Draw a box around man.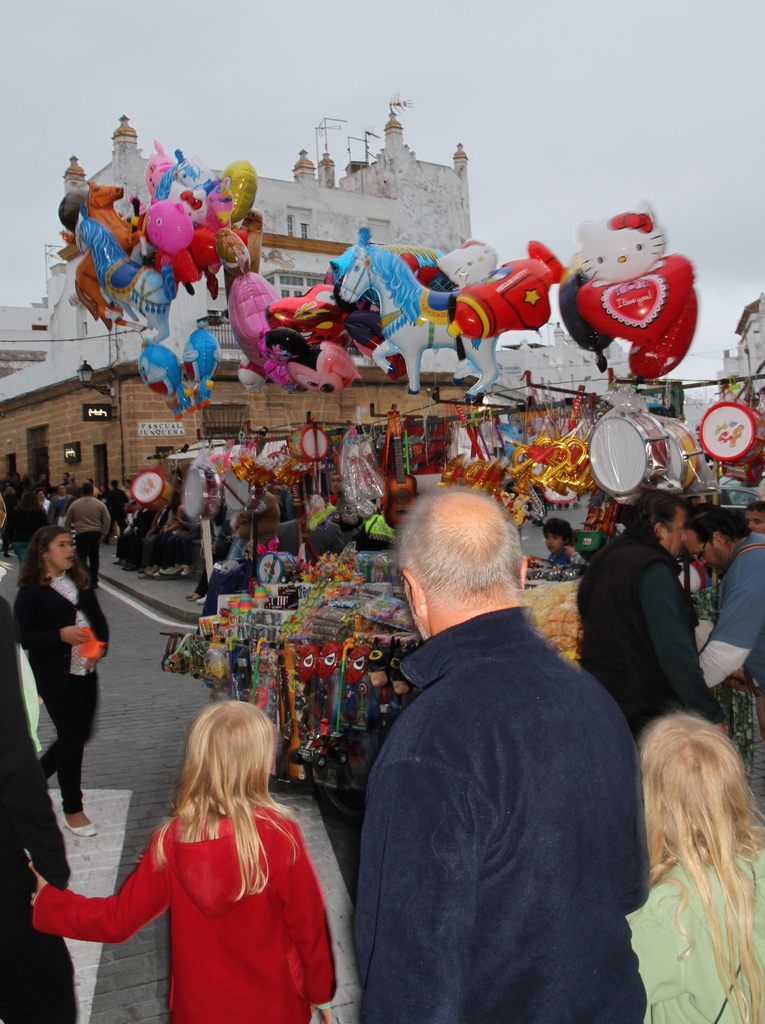
346:481:659:1023.
